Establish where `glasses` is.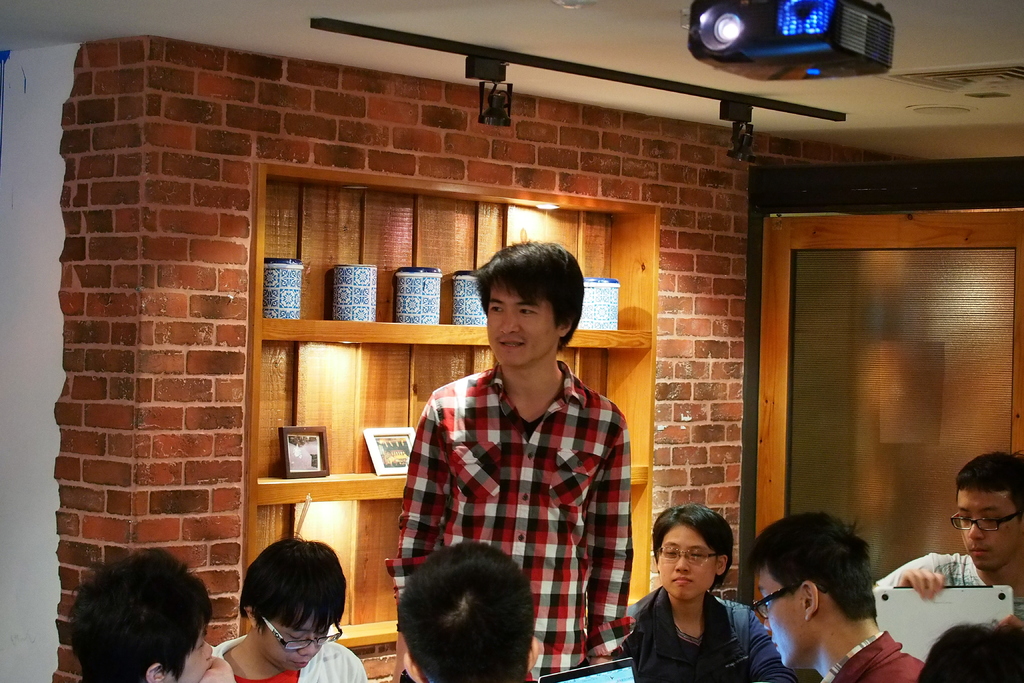
Established at 951:511:1021:531.
